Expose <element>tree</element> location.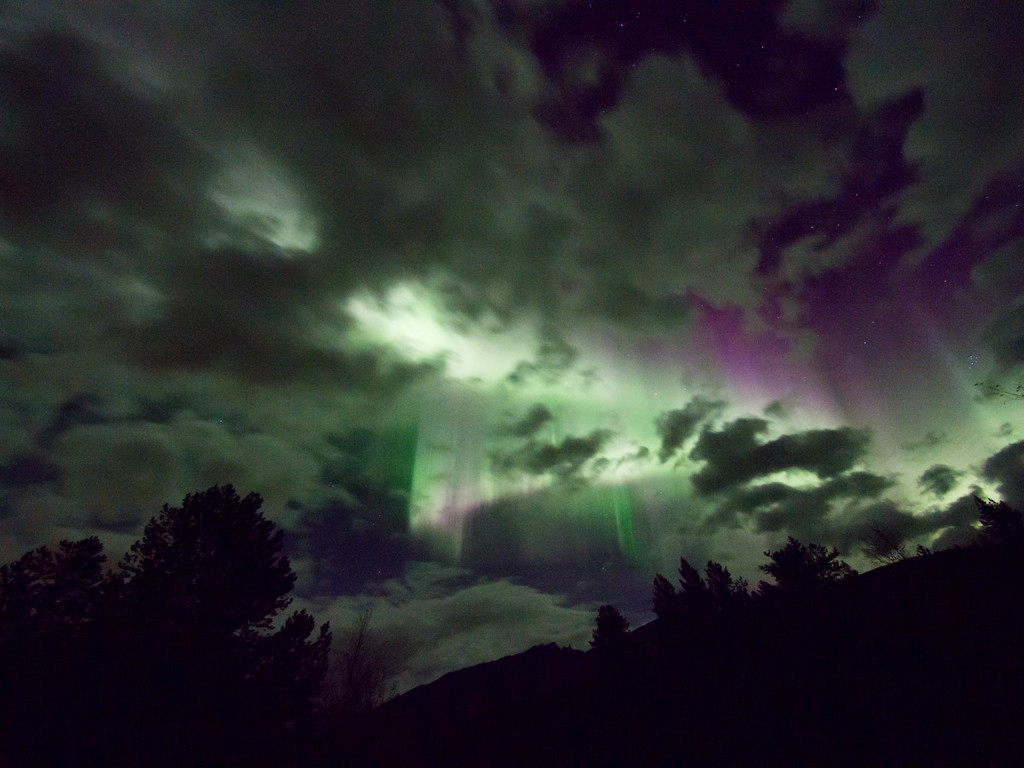
Exposed at detection(112, 484, 333, 664).
